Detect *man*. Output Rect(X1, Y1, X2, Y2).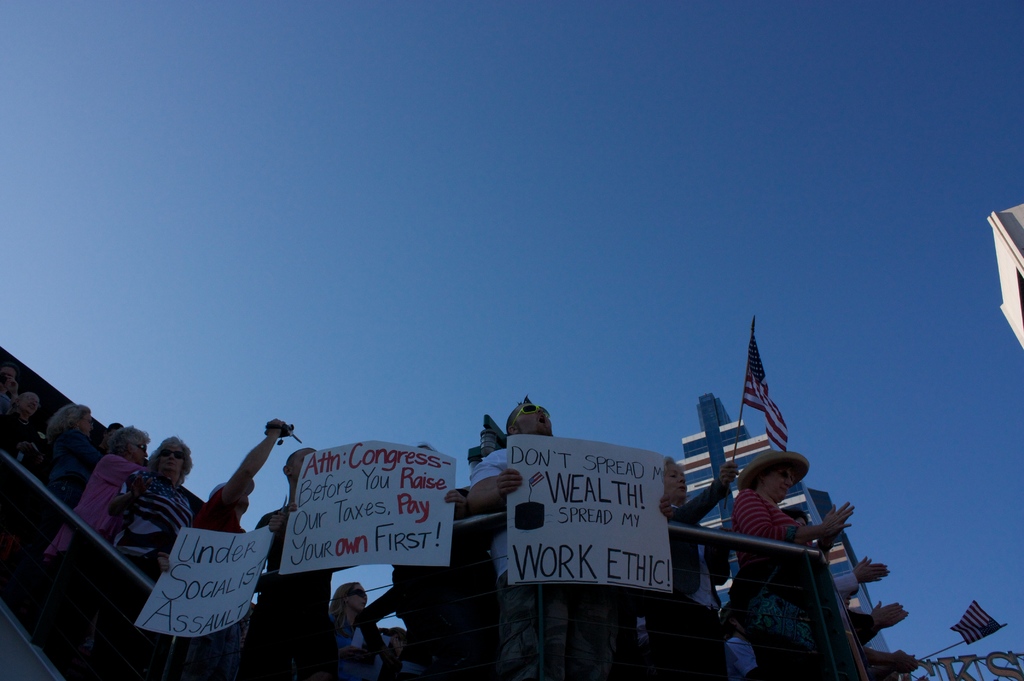
Rect(714, 600, 764, 680).
